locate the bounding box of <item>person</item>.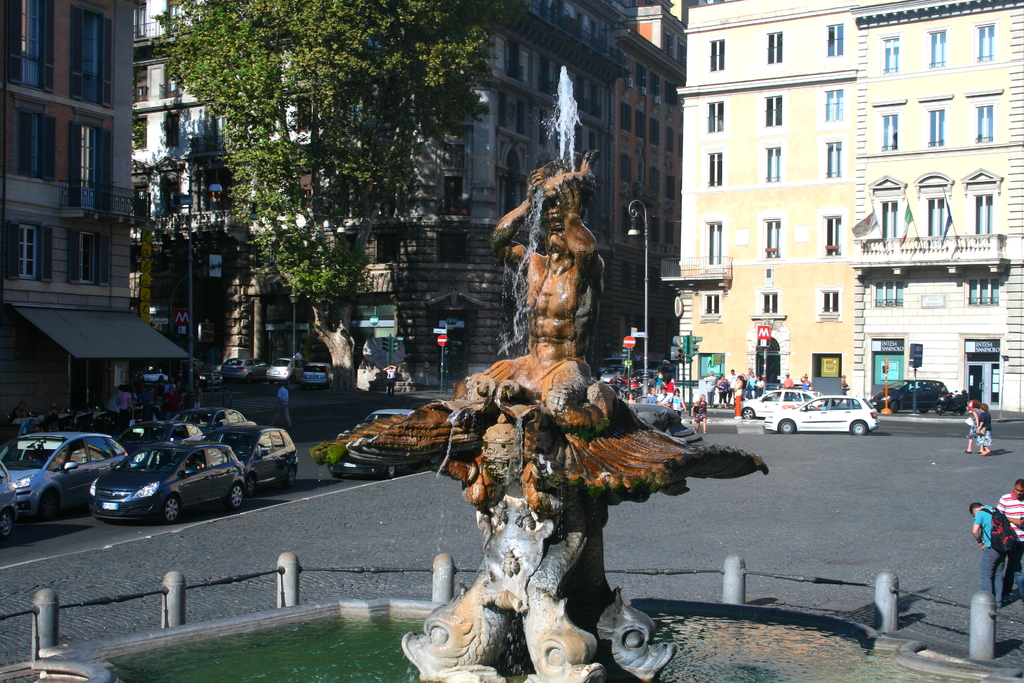
Bounding box: [left=976, top=395, right=997, bottom=456].
